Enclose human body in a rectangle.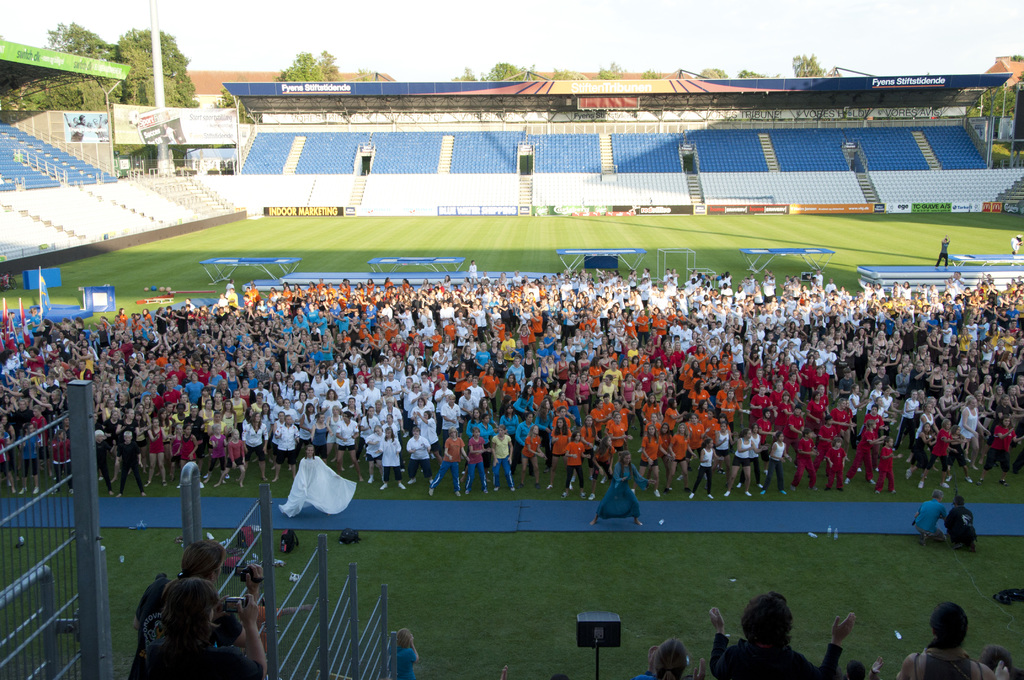
BBox(842, 288, 858, 299).
